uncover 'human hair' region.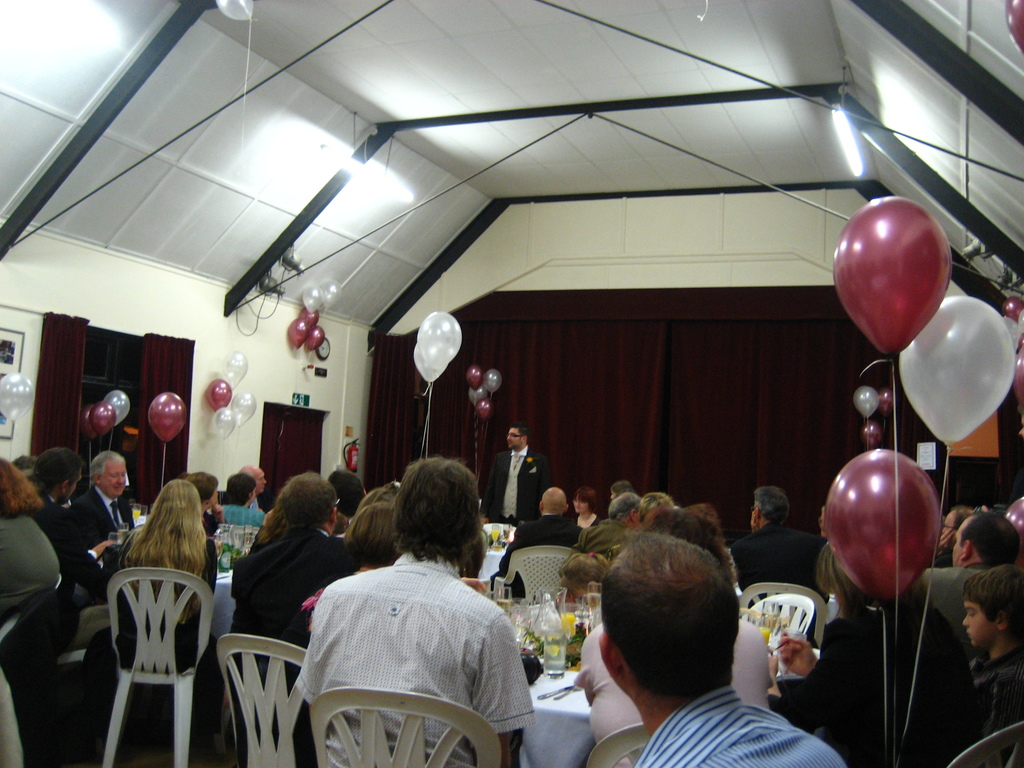
Uncovered: bbox=[609, 480, 632, 493].
